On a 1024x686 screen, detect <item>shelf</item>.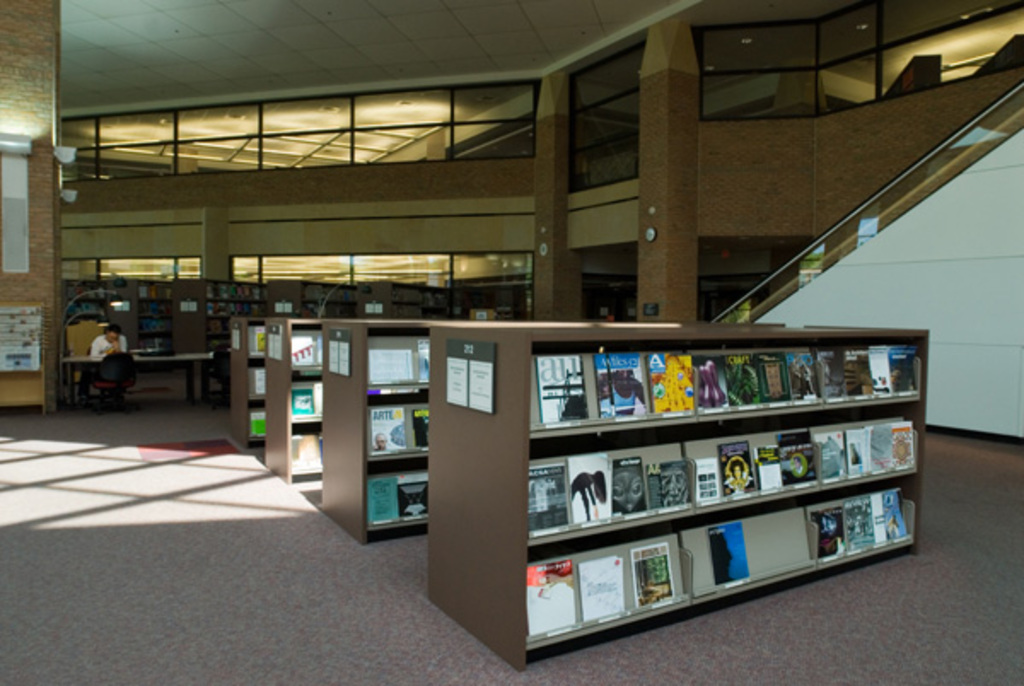
bbox=(268, 276, 364, 316).
